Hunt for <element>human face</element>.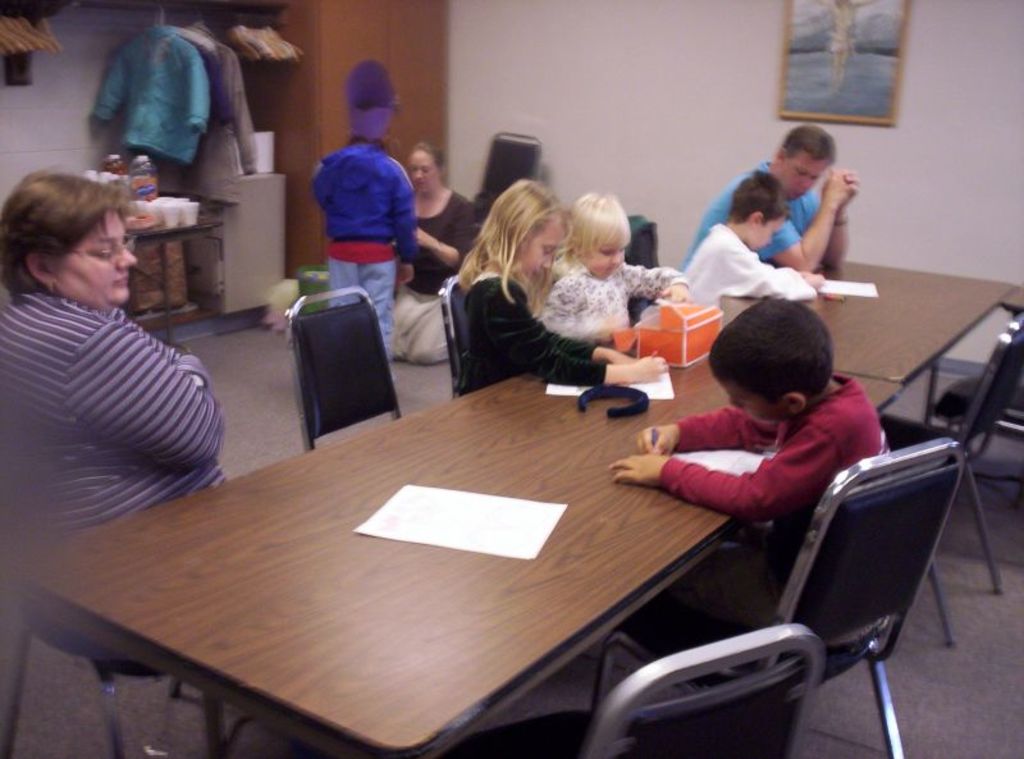
Hunted down at Rect(754, 212, 788, 255).
